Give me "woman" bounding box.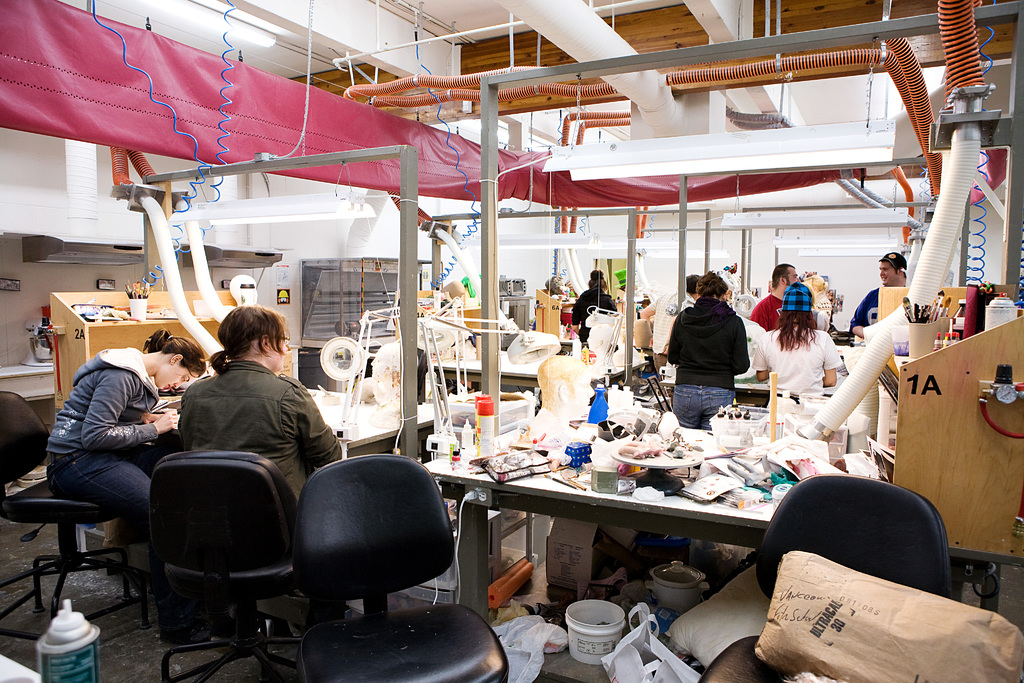
[159, 308, 329, 516].
